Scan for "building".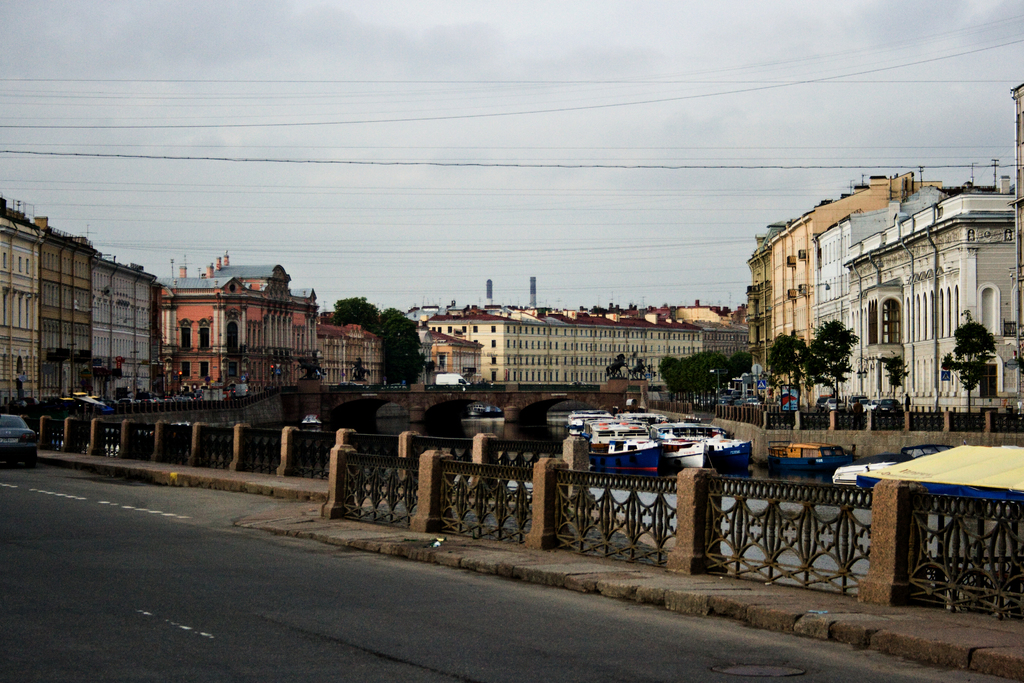
Scan result: [0,199,163,407].
